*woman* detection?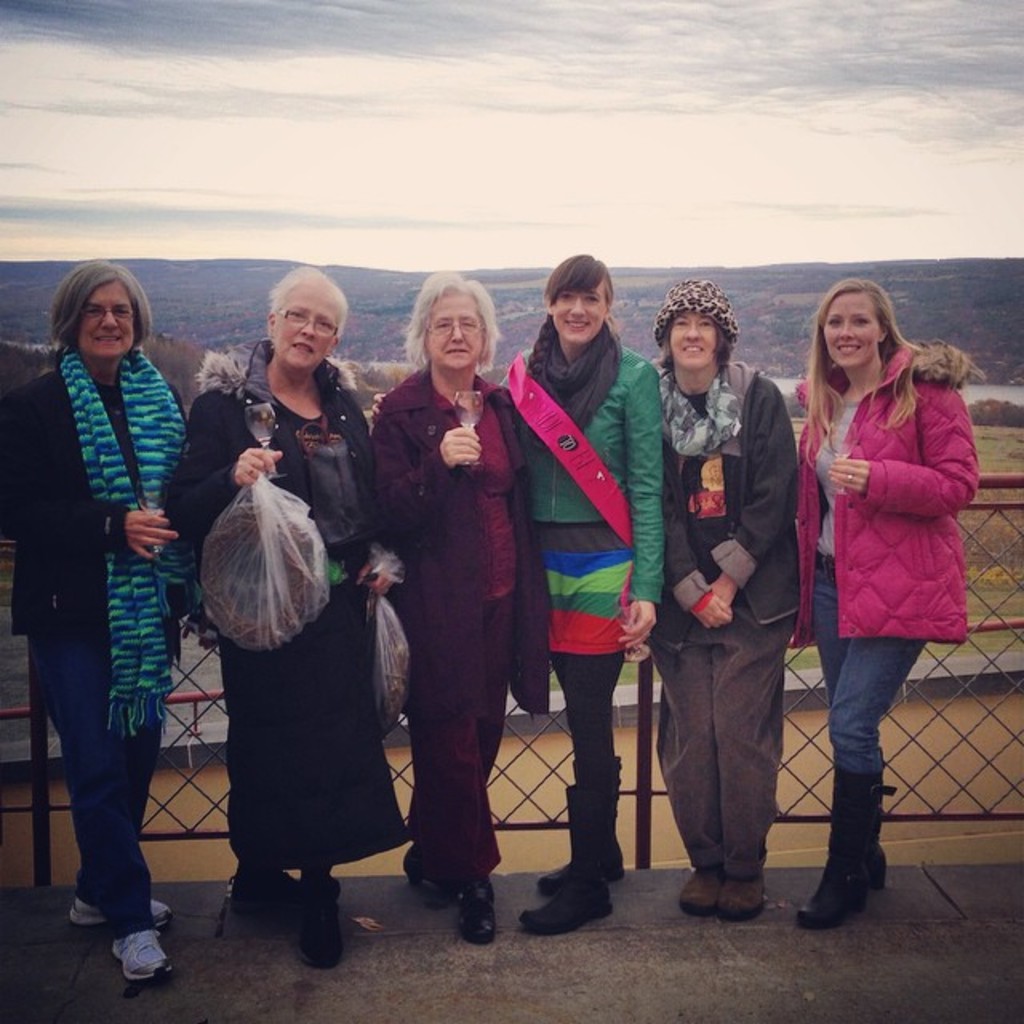
0, 259, 195, 979
